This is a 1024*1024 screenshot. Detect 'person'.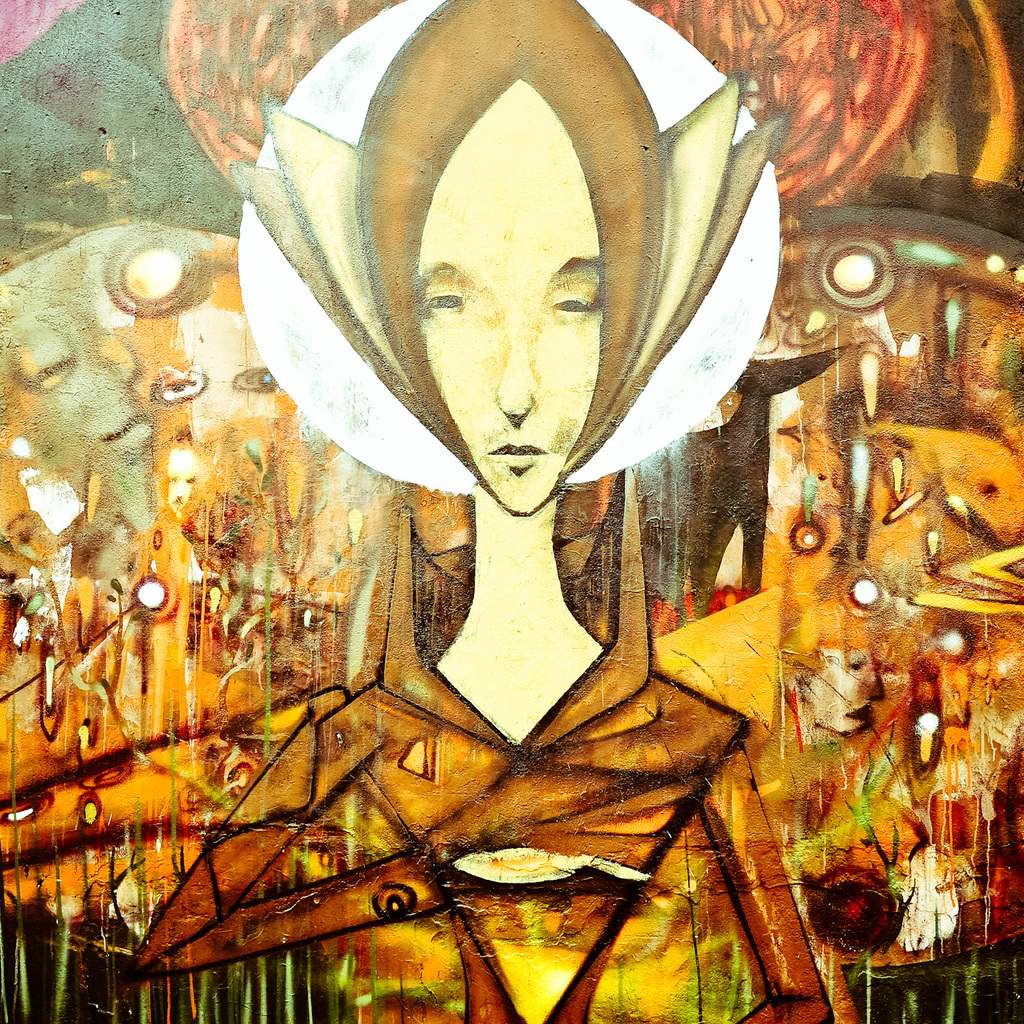
l=233, t=0, r=776, b=1016.
